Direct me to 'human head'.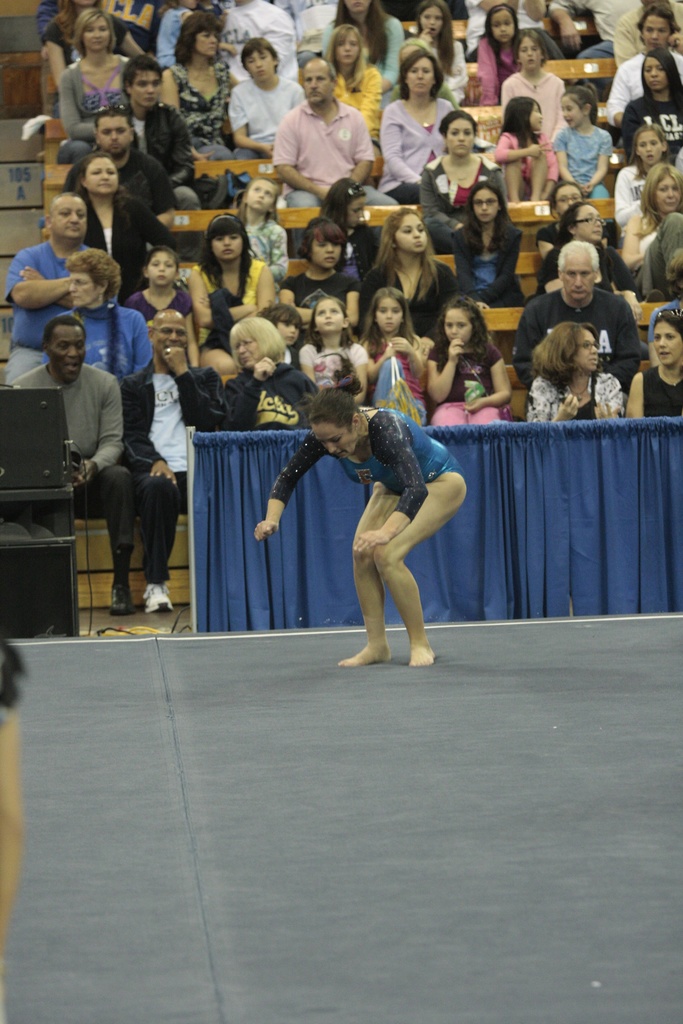
Direction: [311, 294, 350, 333].
